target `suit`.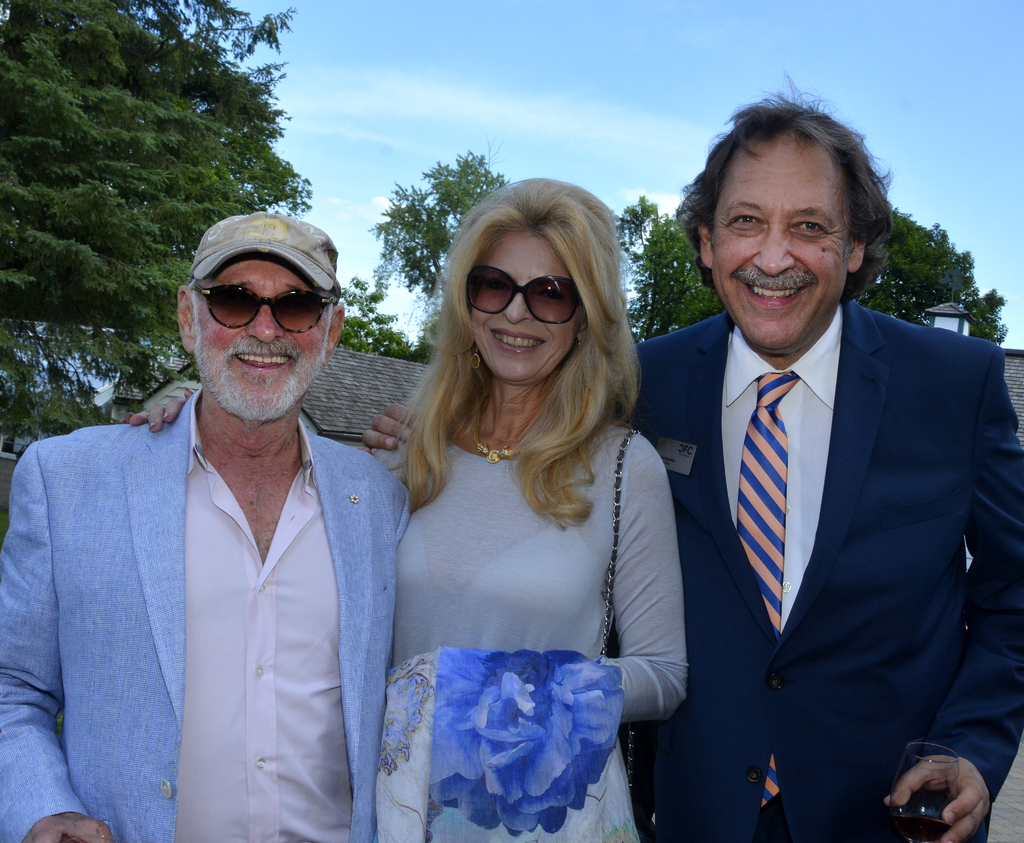
Target region: bbox=(0, 387, 416, 842).
